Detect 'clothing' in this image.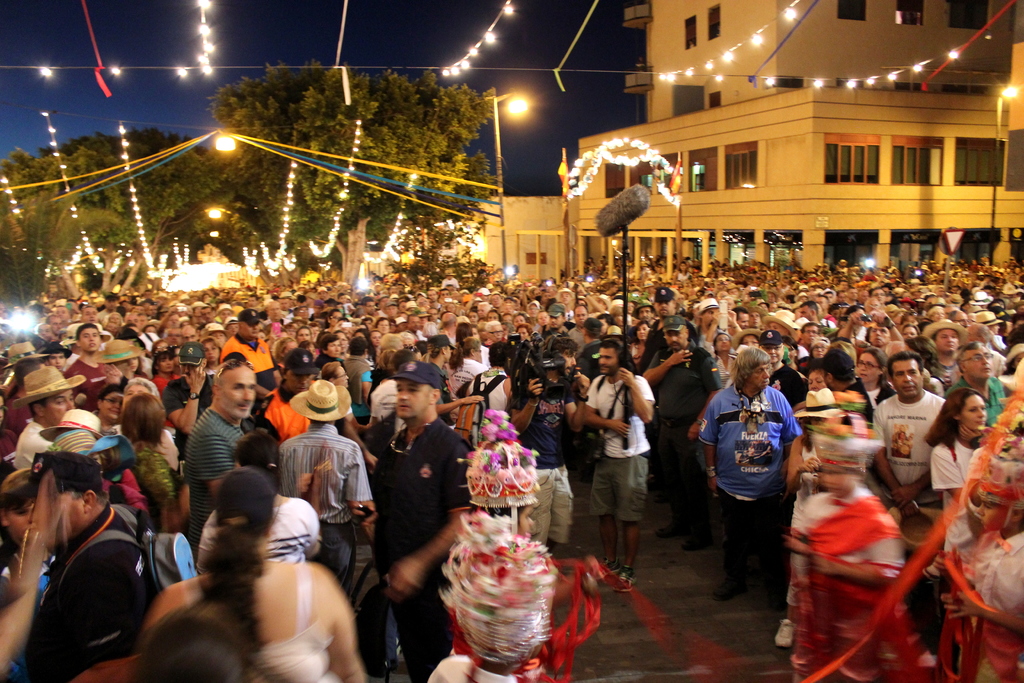
Detection: bbox=[789, 481, 922, 682].
